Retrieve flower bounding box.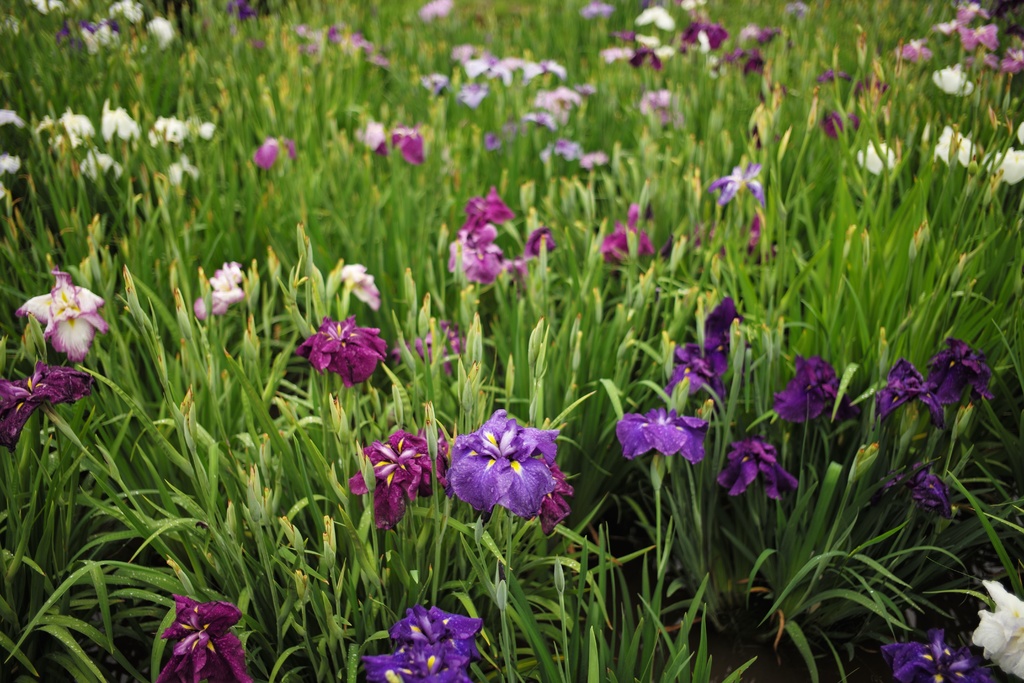
Bounding box: locate(353, 120, 388, 156).
